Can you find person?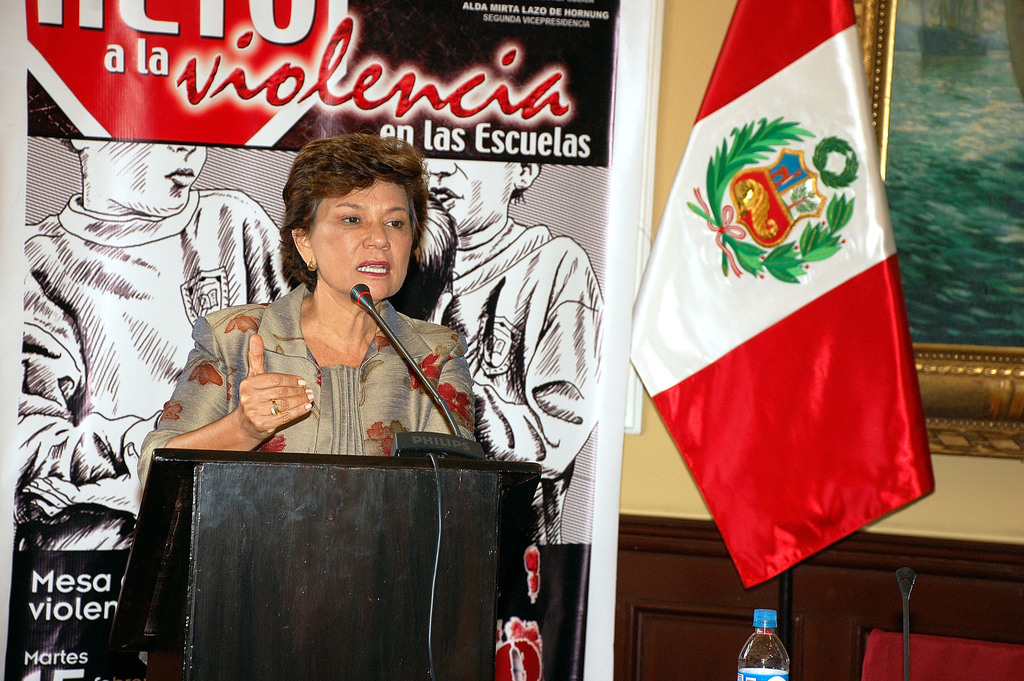
Yes, bounding box: l=7, t=141, r=292, b=568.
